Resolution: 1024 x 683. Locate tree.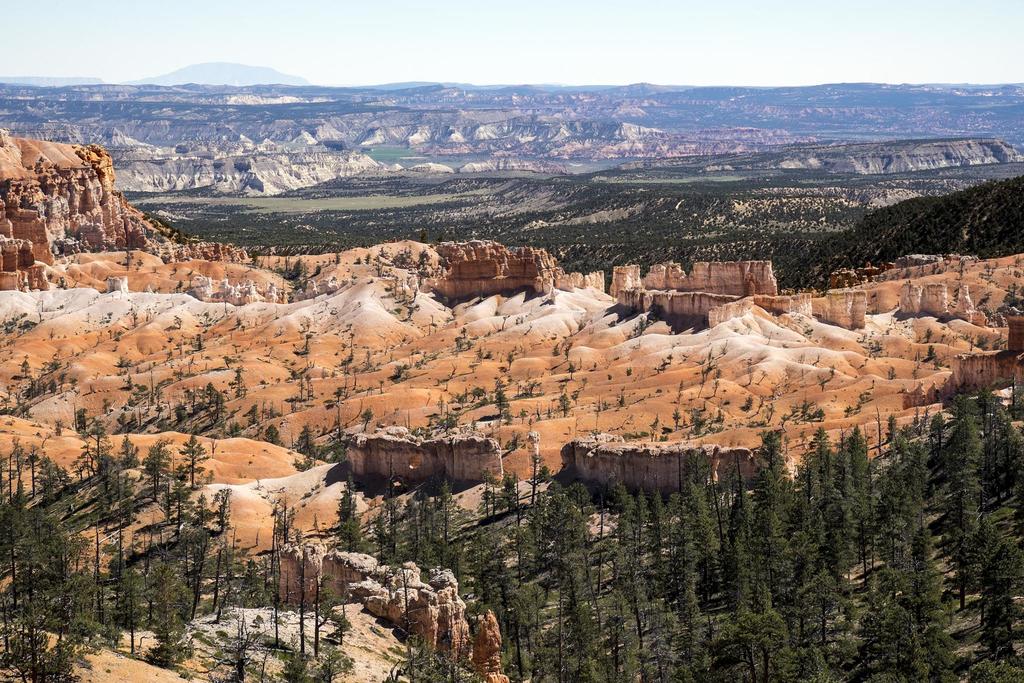
pyautogui.locateOnScreen(922, 405, 975, 559).
